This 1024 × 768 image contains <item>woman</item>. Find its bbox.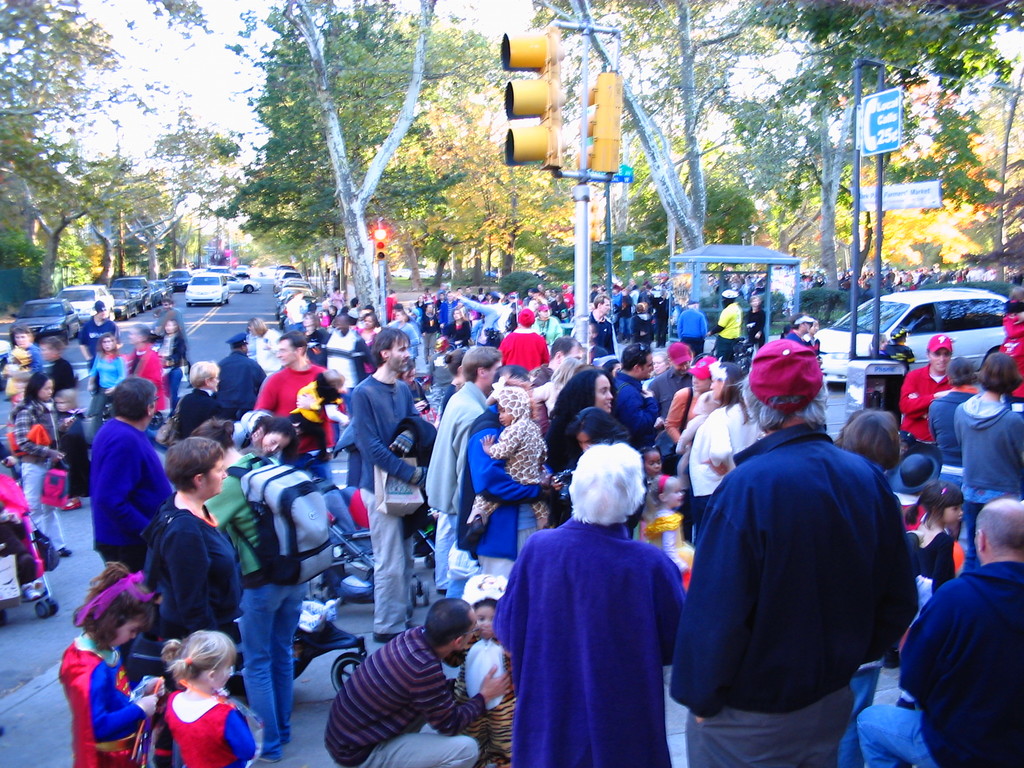
[x1=357, y1=311, x2=383, y2=375].
